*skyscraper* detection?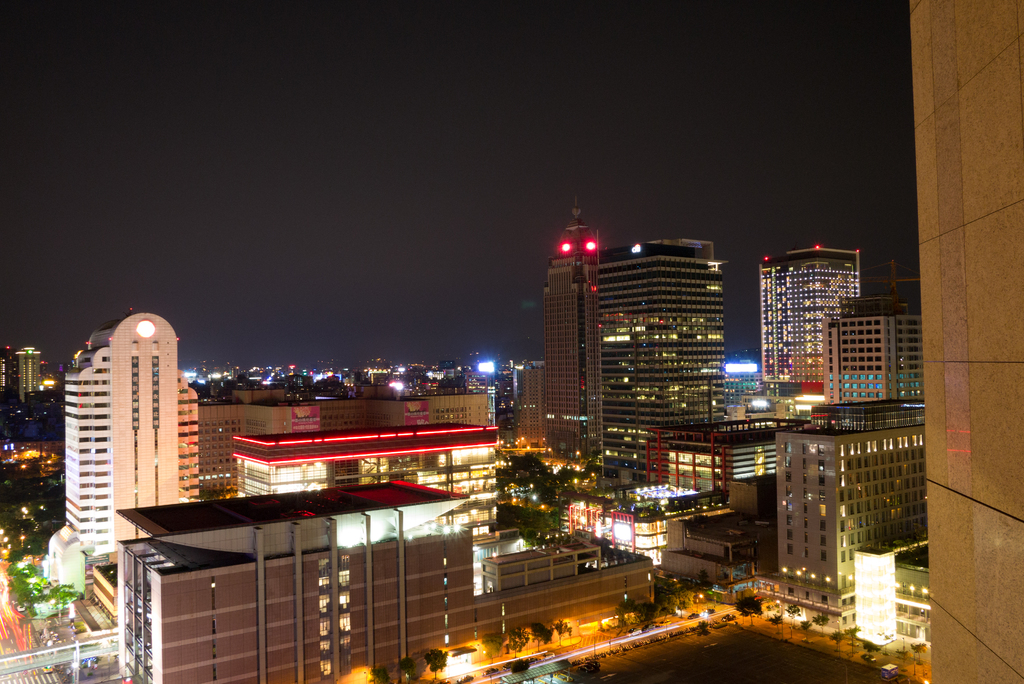
bbox(531, 200, 617, 462)
